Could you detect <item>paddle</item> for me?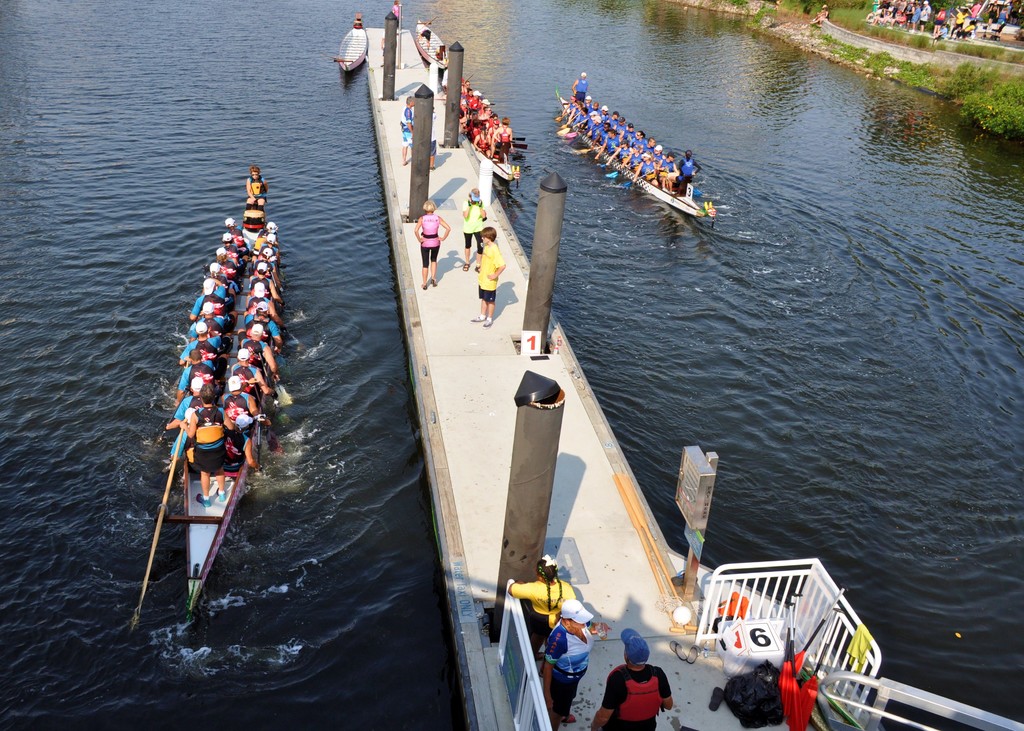
Detection result: 620/172/655/189.
